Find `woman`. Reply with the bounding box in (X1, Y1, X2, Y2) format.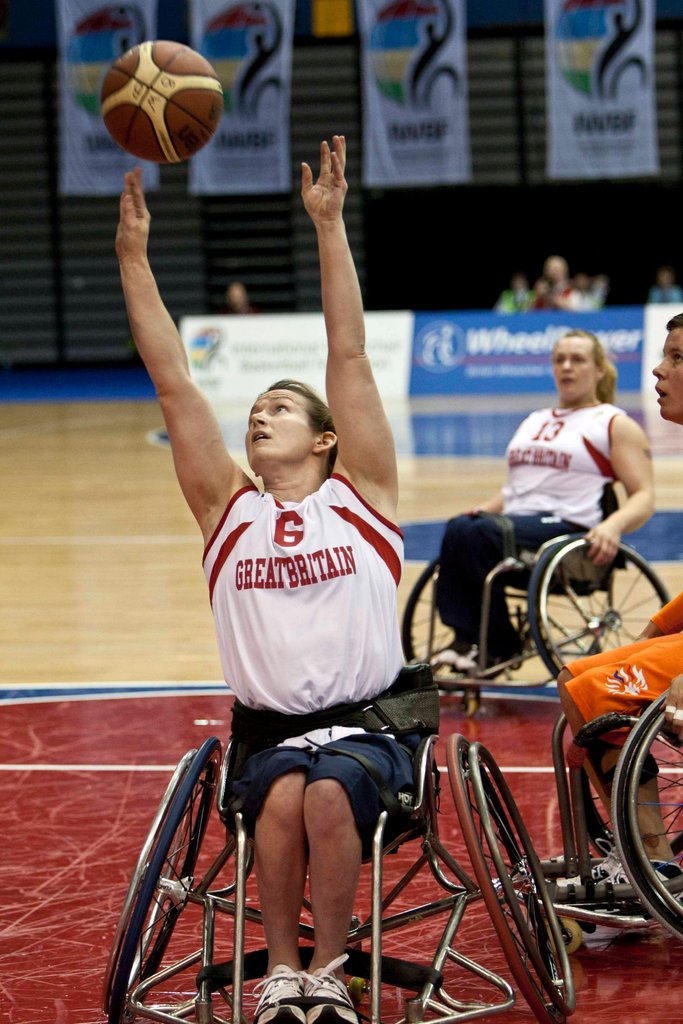
(472, 324, 660, 680).
